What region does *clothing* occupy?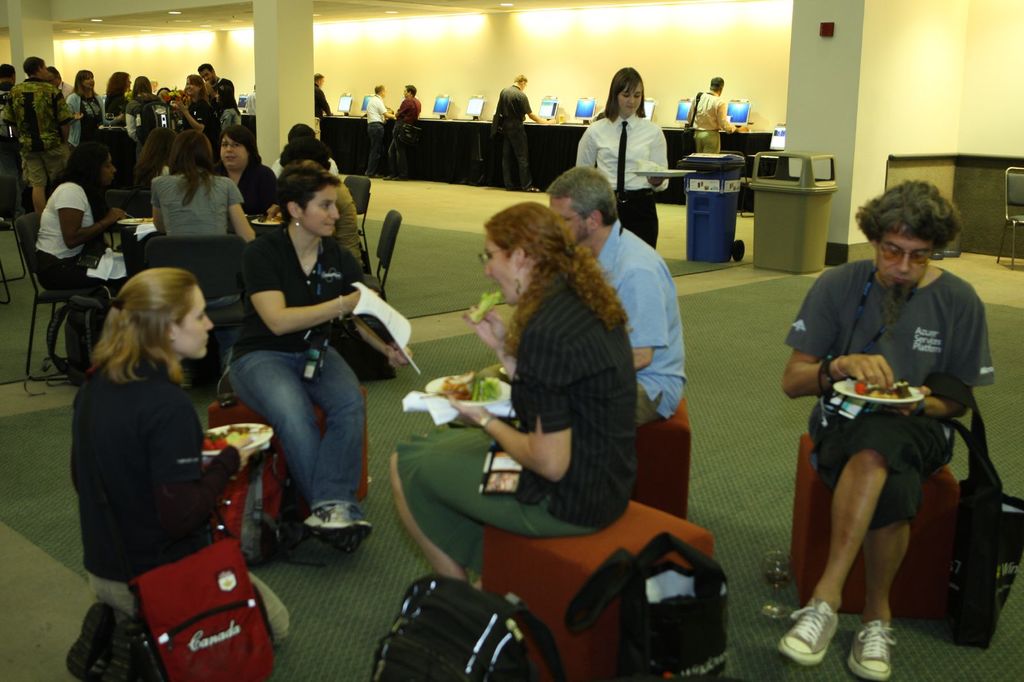
bbox(60, 88, 106, 148).
